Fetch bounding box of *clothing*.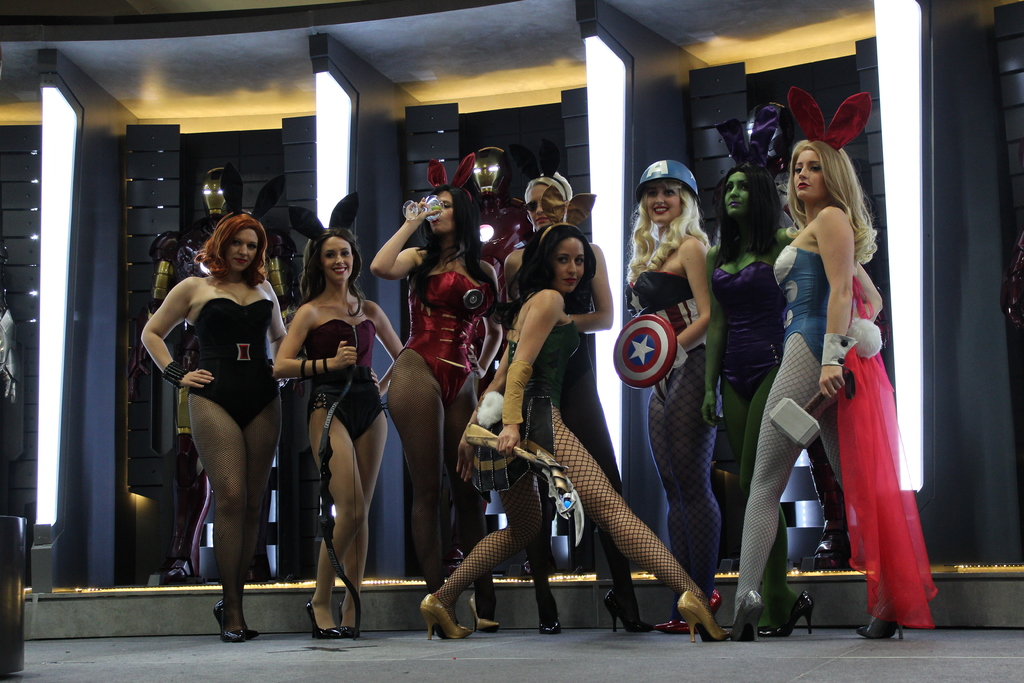
Bbox: crop(625, 271, 713, 589).
